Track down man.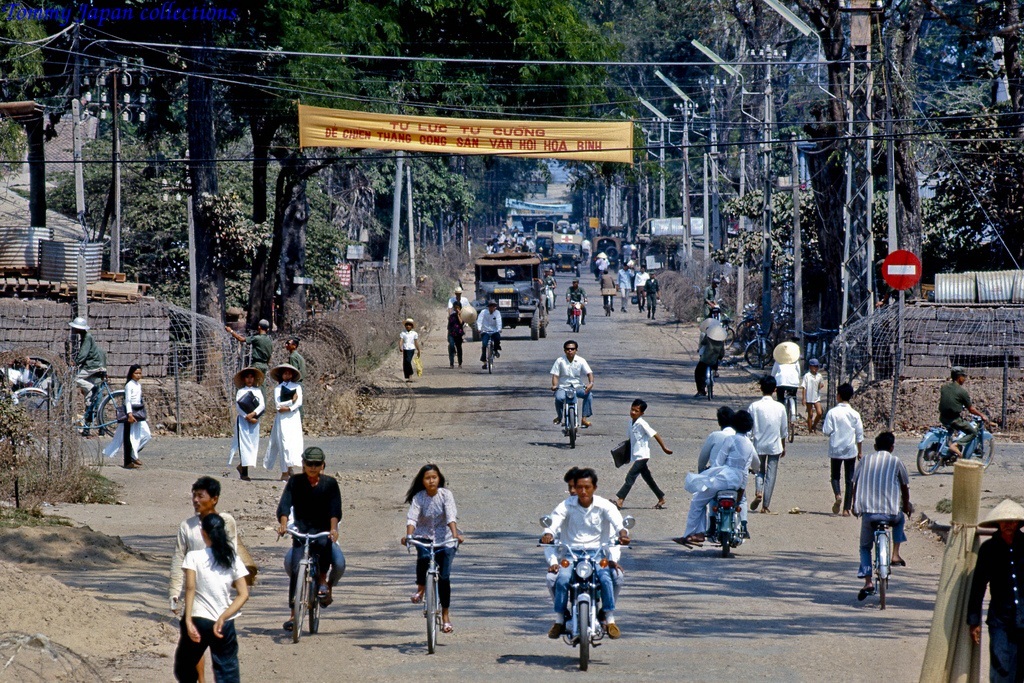
Tracked to 68, 317, 106, 403.
